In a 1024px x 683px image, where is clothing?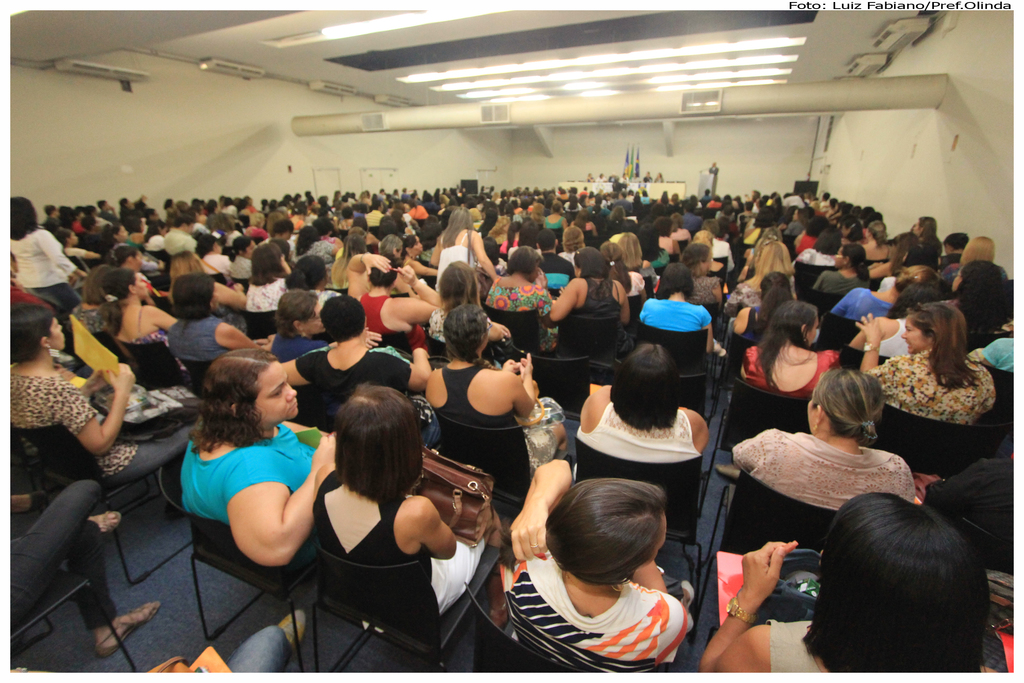
[left=246, top=273, right=291, bottom=314].
